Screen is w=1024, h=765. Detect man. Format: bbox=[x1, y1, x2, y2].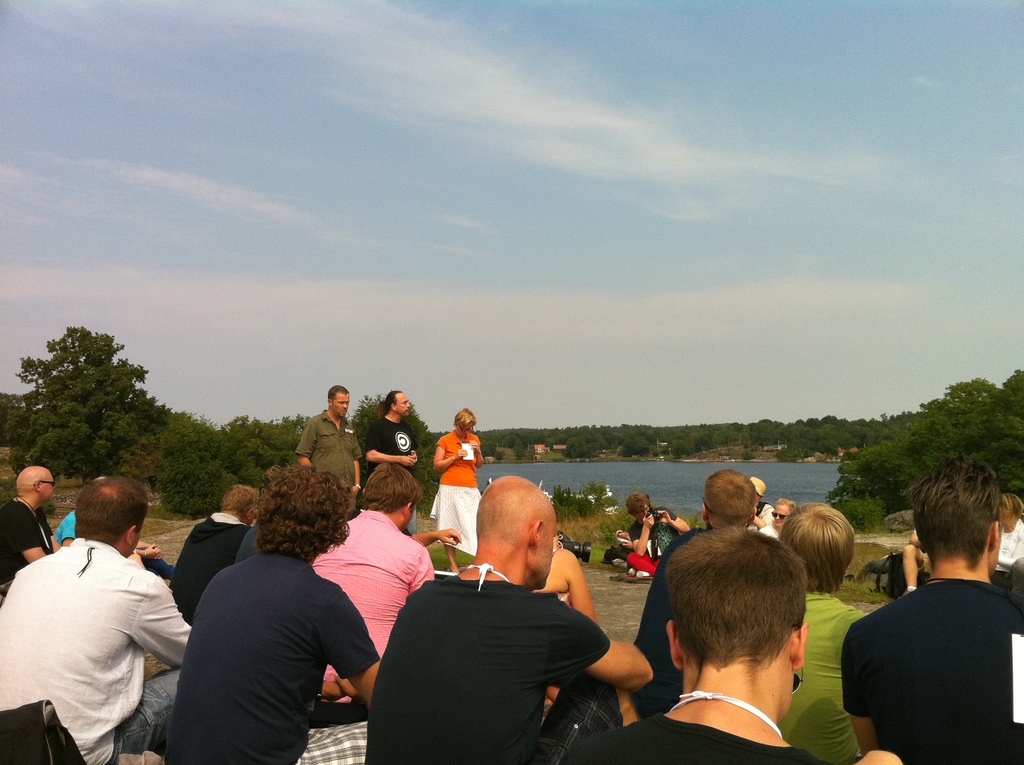
bbox=[0, 472, 199, 764].
